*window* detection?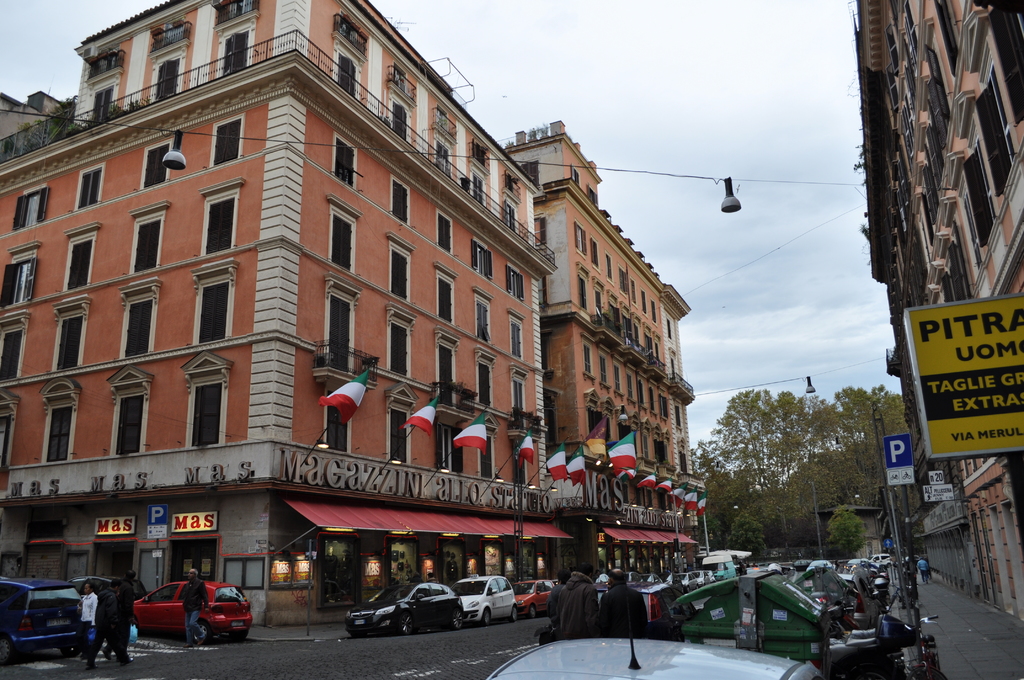
left=658, top=426, right=666, bottom=464
